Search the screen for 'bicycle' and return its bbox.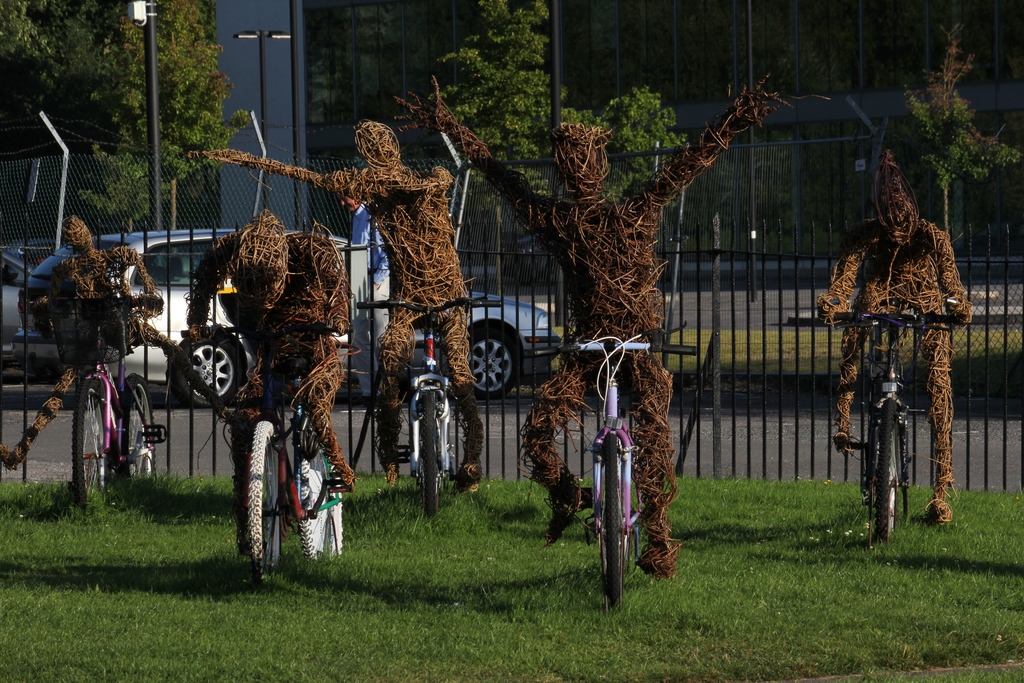
Found: locate(522, 344, 700, 620).
